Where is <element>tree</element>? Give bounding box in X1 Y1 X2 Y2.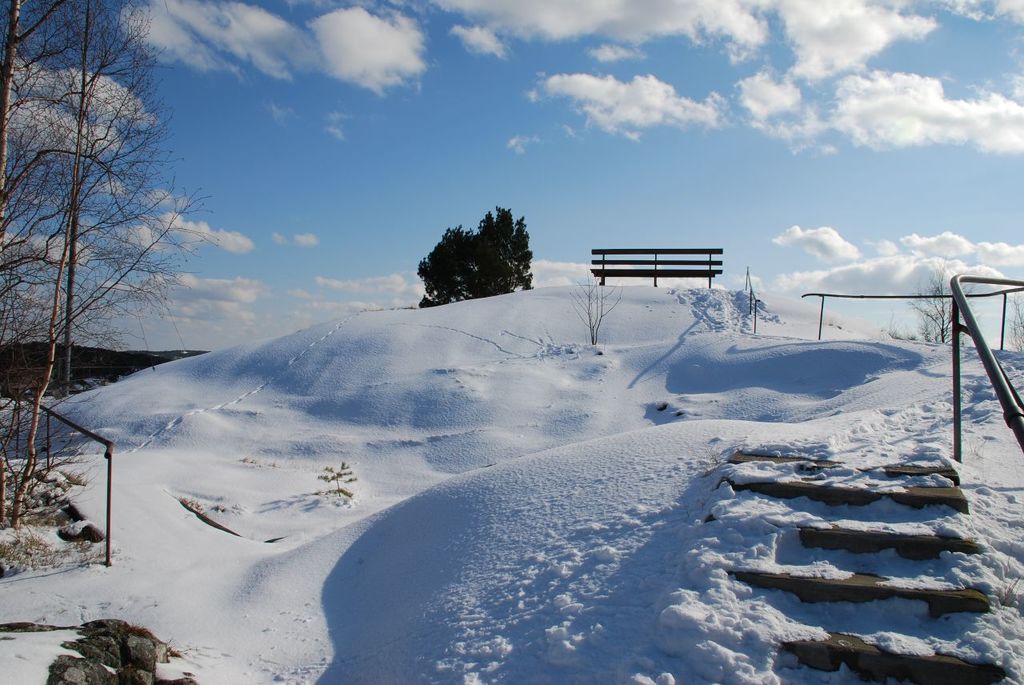
1000 289 1023 351.
